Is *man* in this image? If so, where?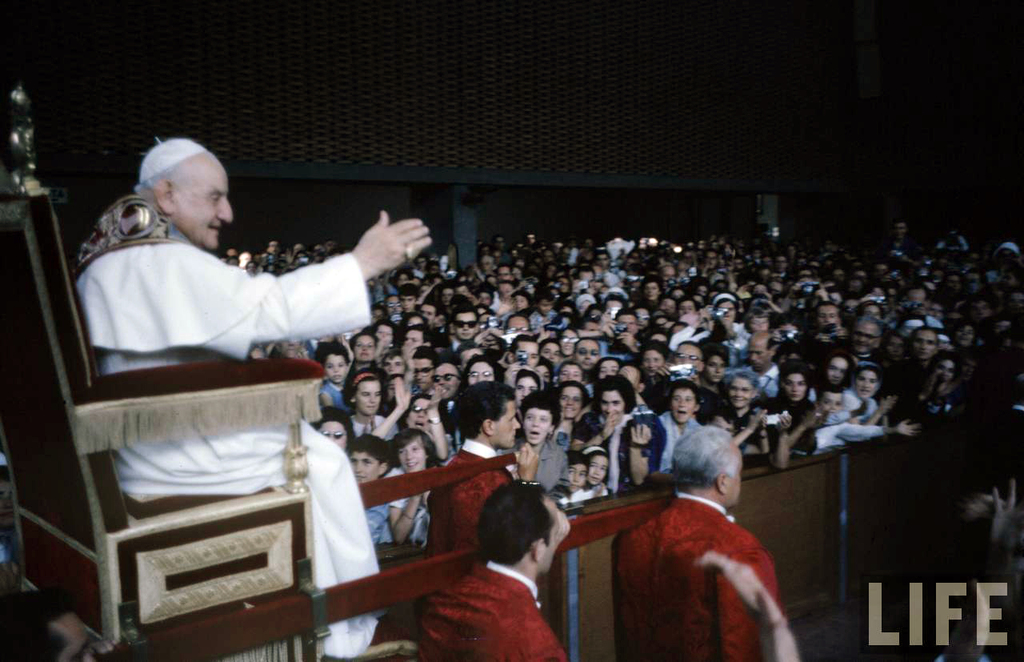
Yes, at pyautogui.locateOnScreen(415, 303, 439, 327).
